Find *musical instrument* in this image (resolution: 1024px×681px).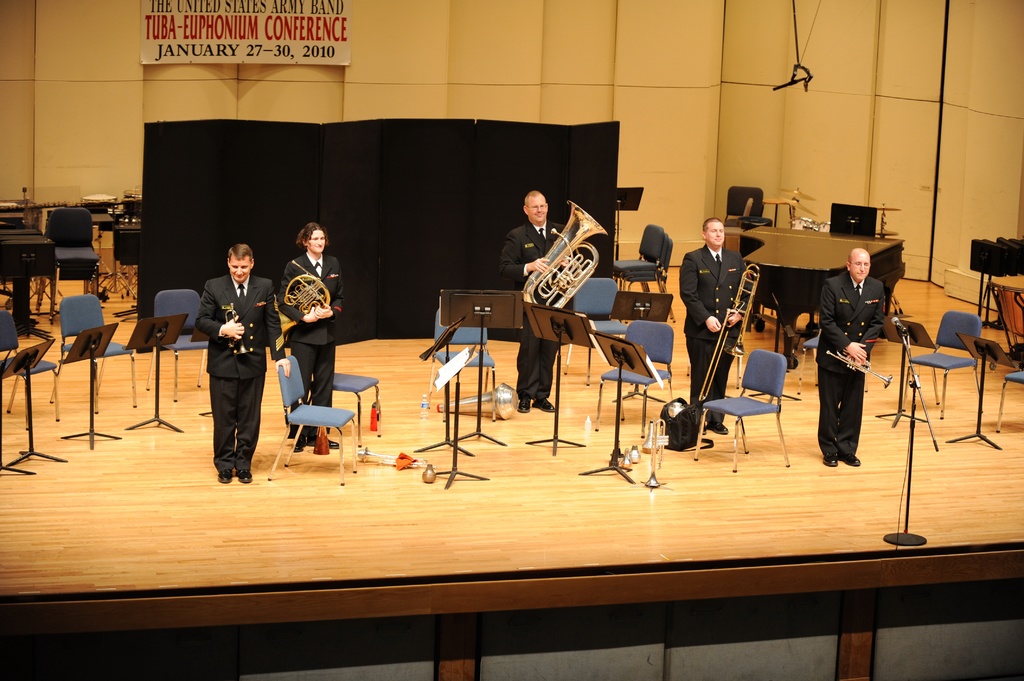
{"left": 533, "top": 218, "right": 618, "bottom": 312}.
